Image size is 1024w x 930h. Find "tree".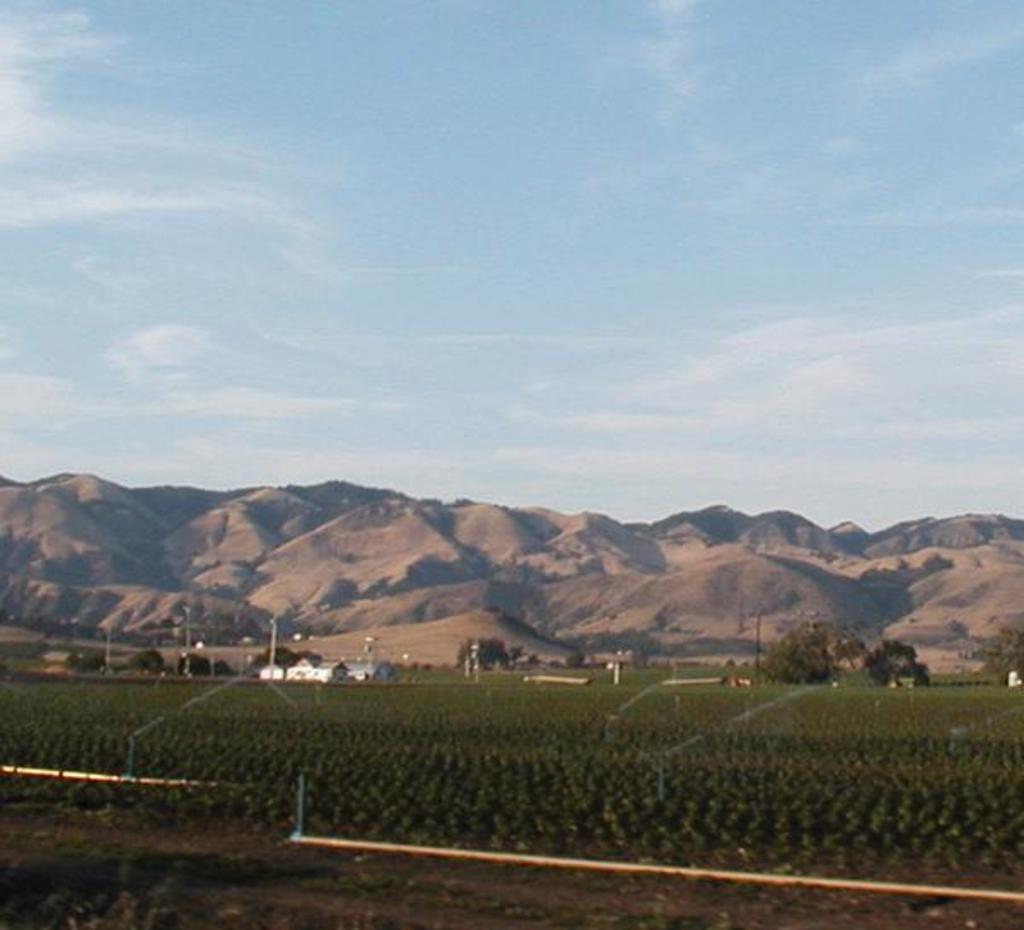
pyautogui.locateOnScreen(754, 625, 838, 693).
